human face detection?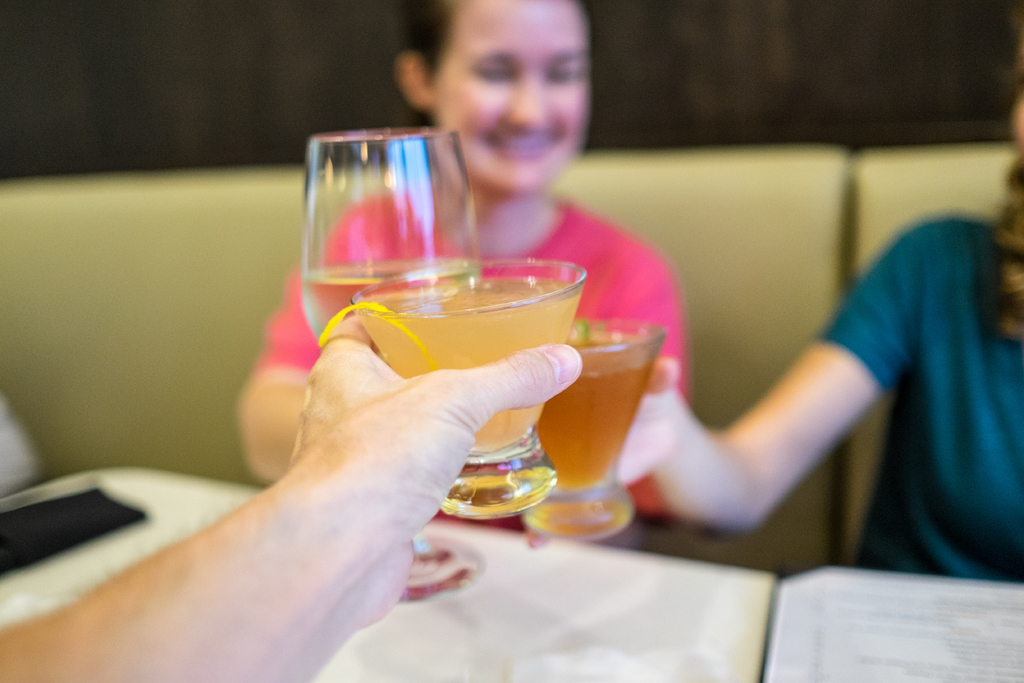
{"left": 430, "top": 0, "right": 598, "bottom": 199}
